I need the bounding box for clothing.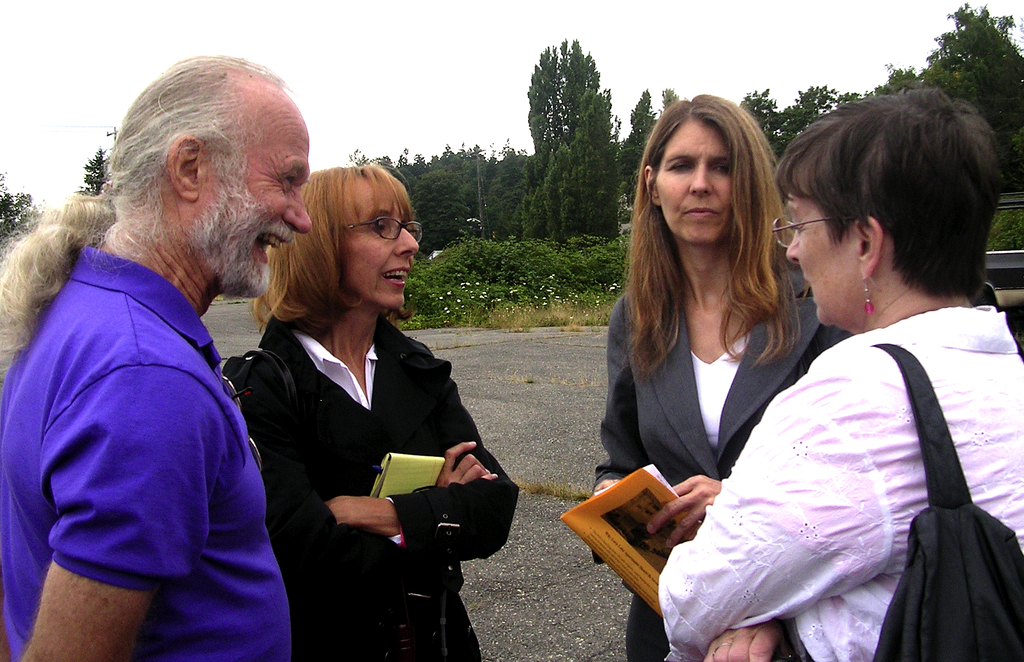
Here it is: pyautogui.locateOnScreen(0, 241, 293, 661).
